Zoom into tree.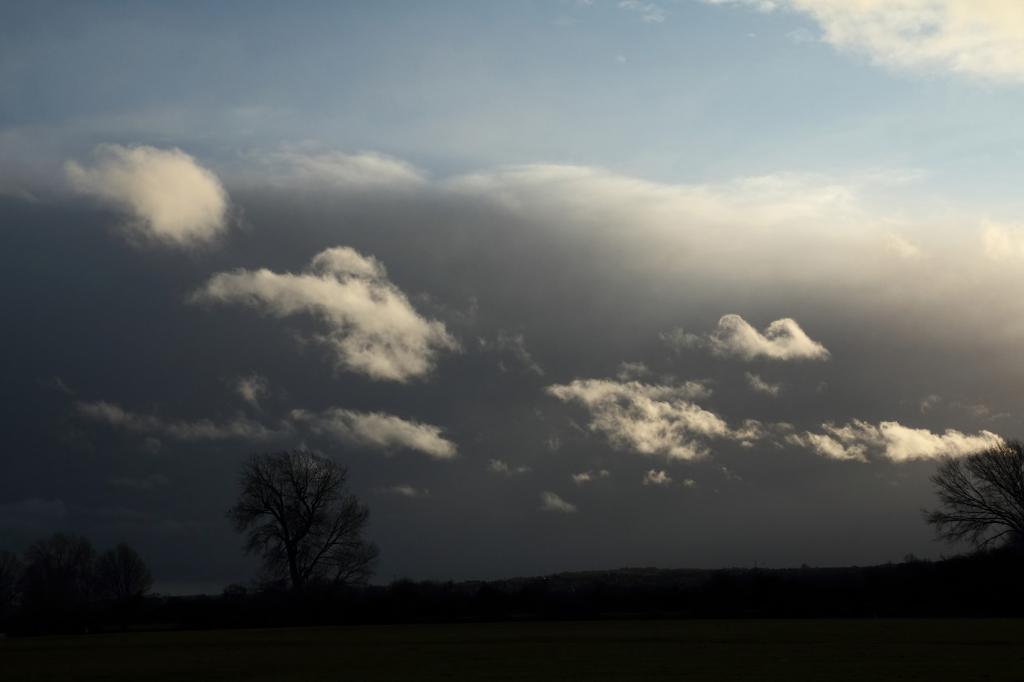
Zoom target: (221, 448, 385, 628).
